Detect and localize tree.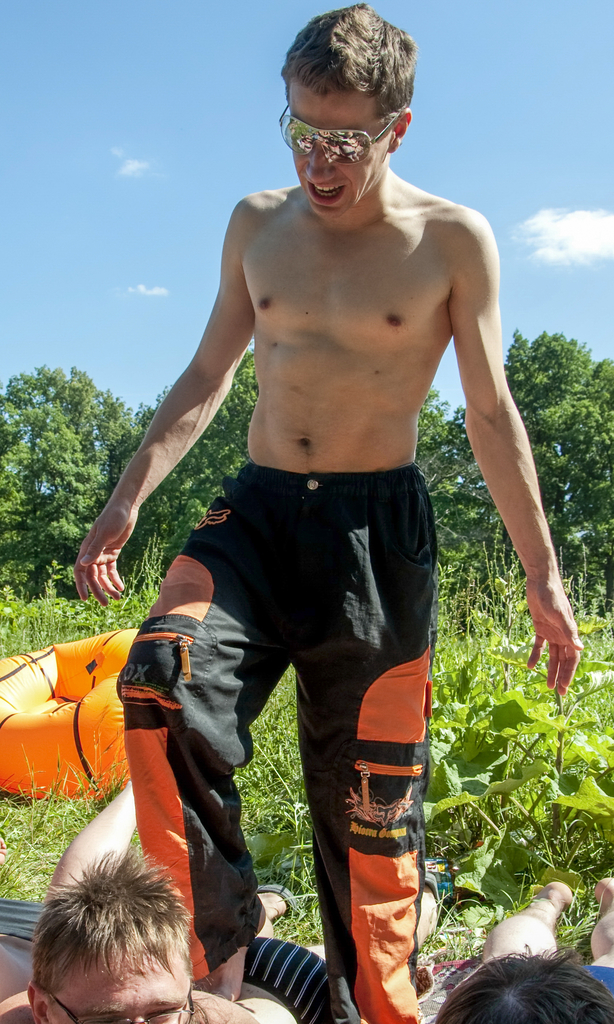
Localized at box(0, 363, 105, 593).
